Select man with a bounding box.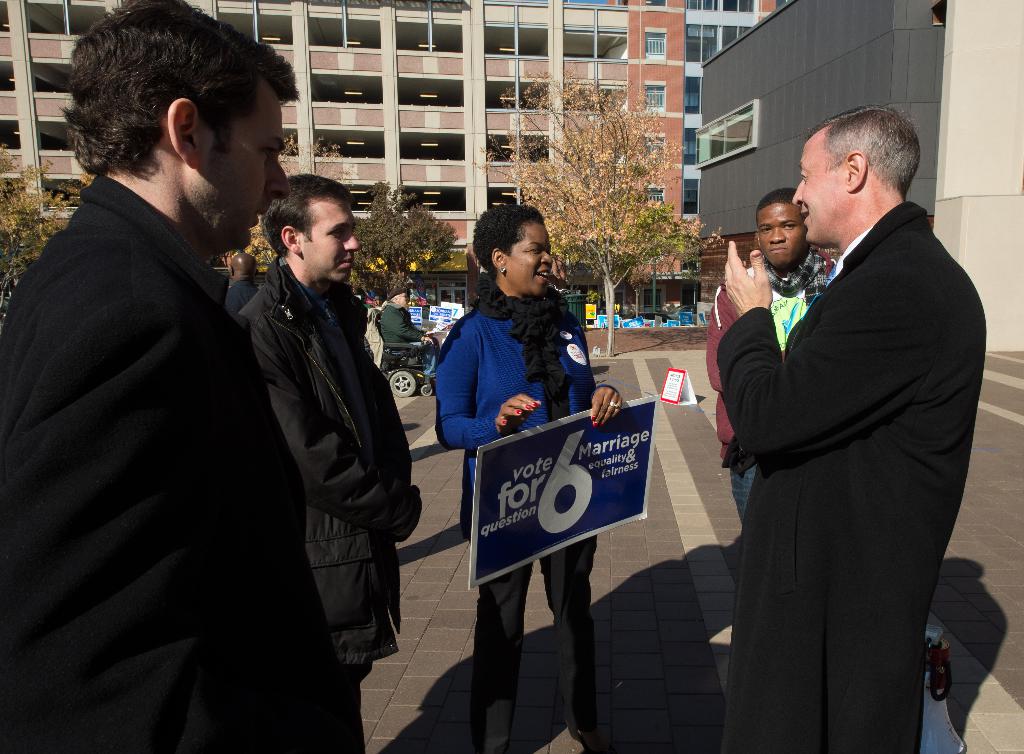
select_region(714, 105, 989, 753).
